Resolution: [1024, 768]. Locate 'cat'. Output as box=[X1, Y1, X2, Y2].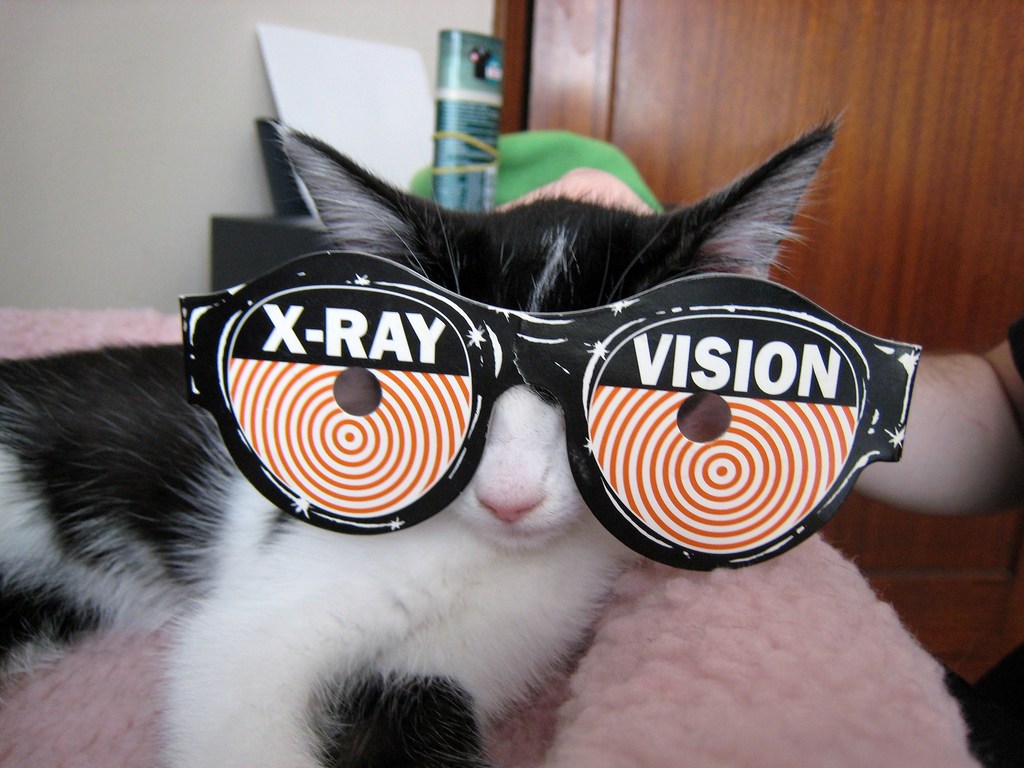
box=[1, 108, 844, 767].
